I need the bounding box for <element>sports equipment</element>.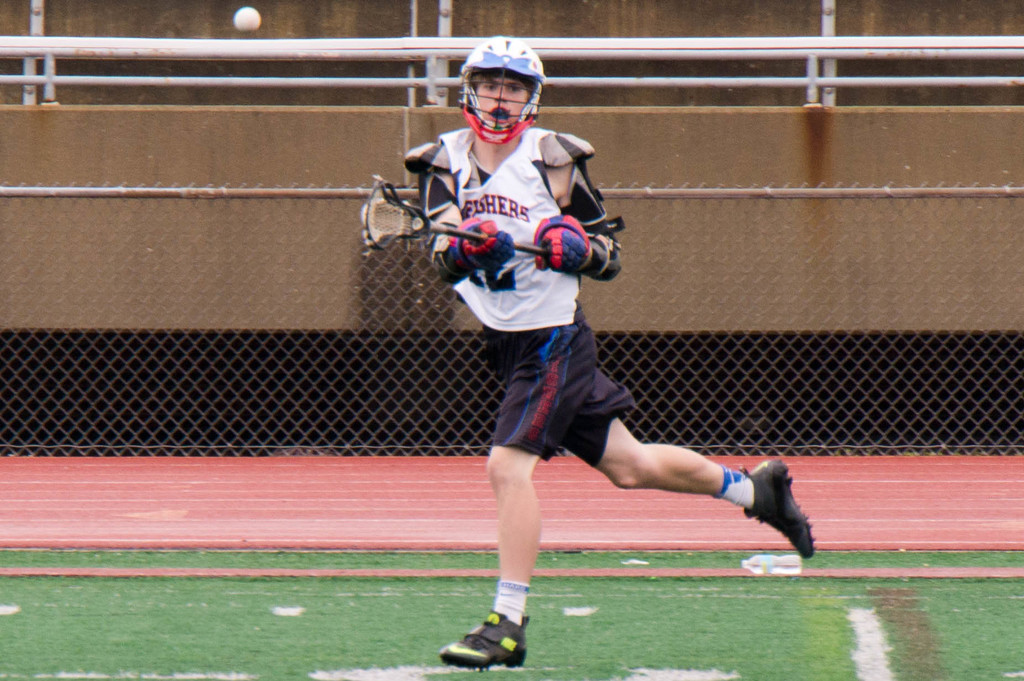
Here it is: <region>362, 176, 550, 253</region>.
